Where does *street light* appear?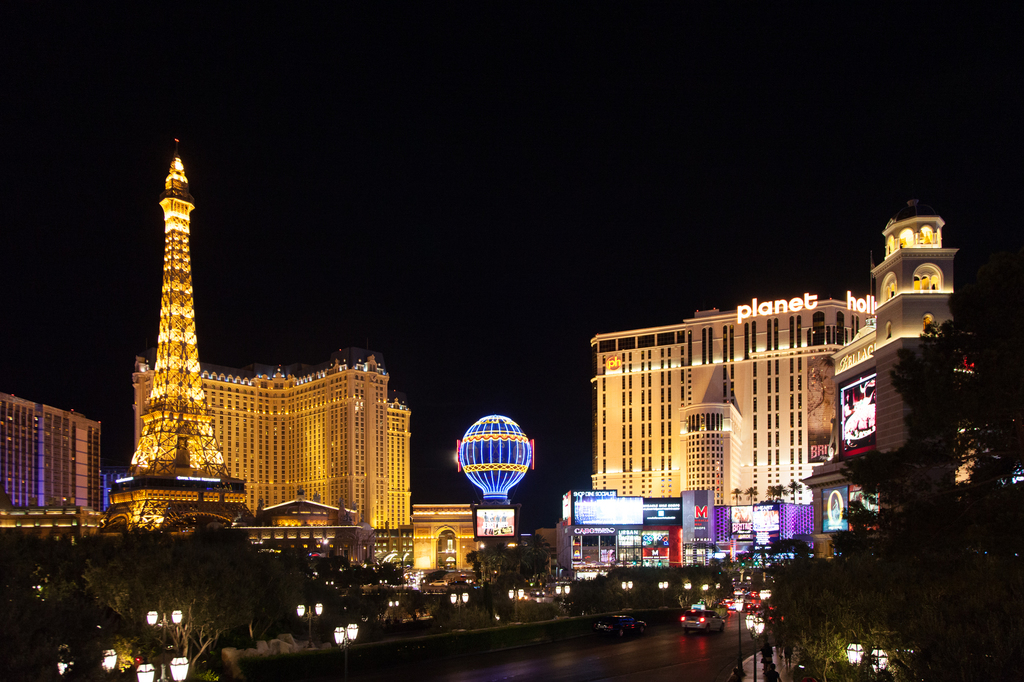
Appears at 556/581/572/615.
